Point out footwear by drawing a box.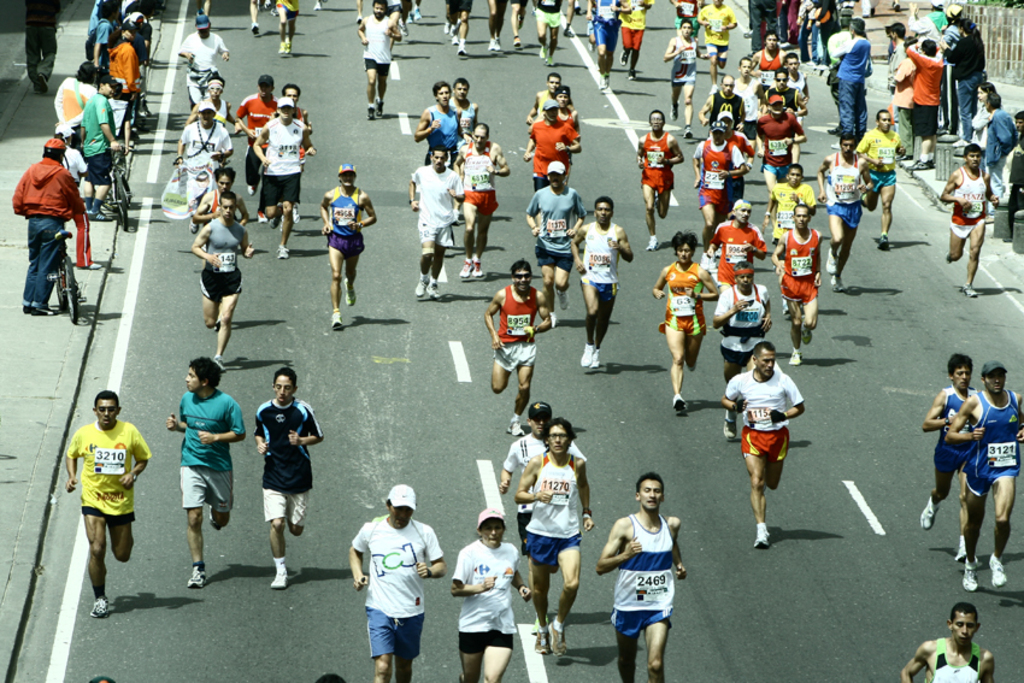
439 20 451 33.
